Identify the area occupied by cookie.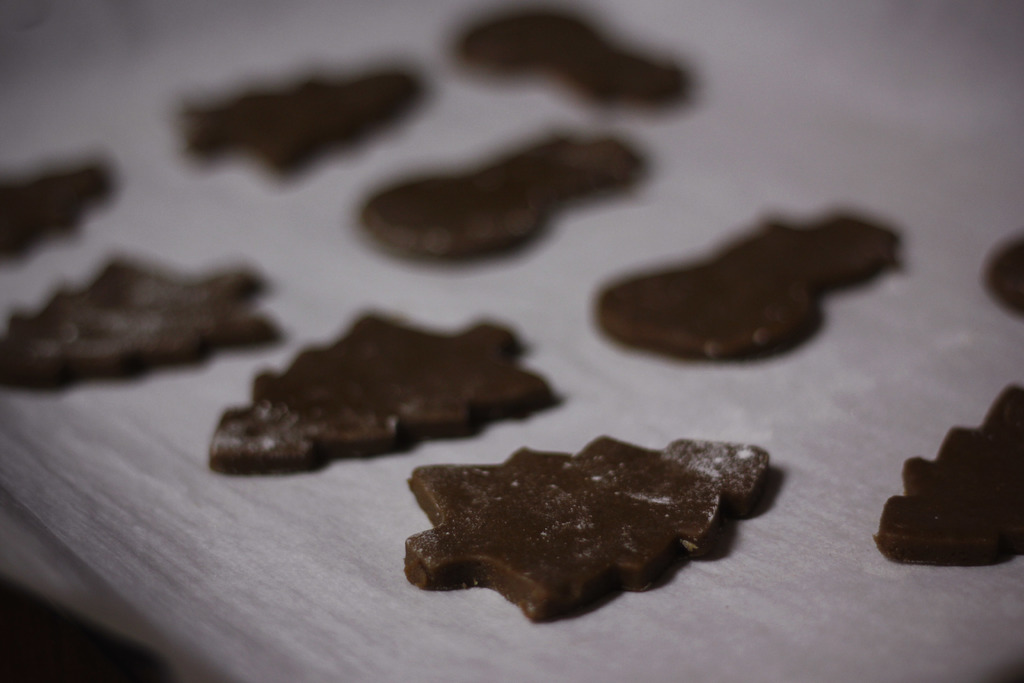
Area: [0, 154, 123, 264].
